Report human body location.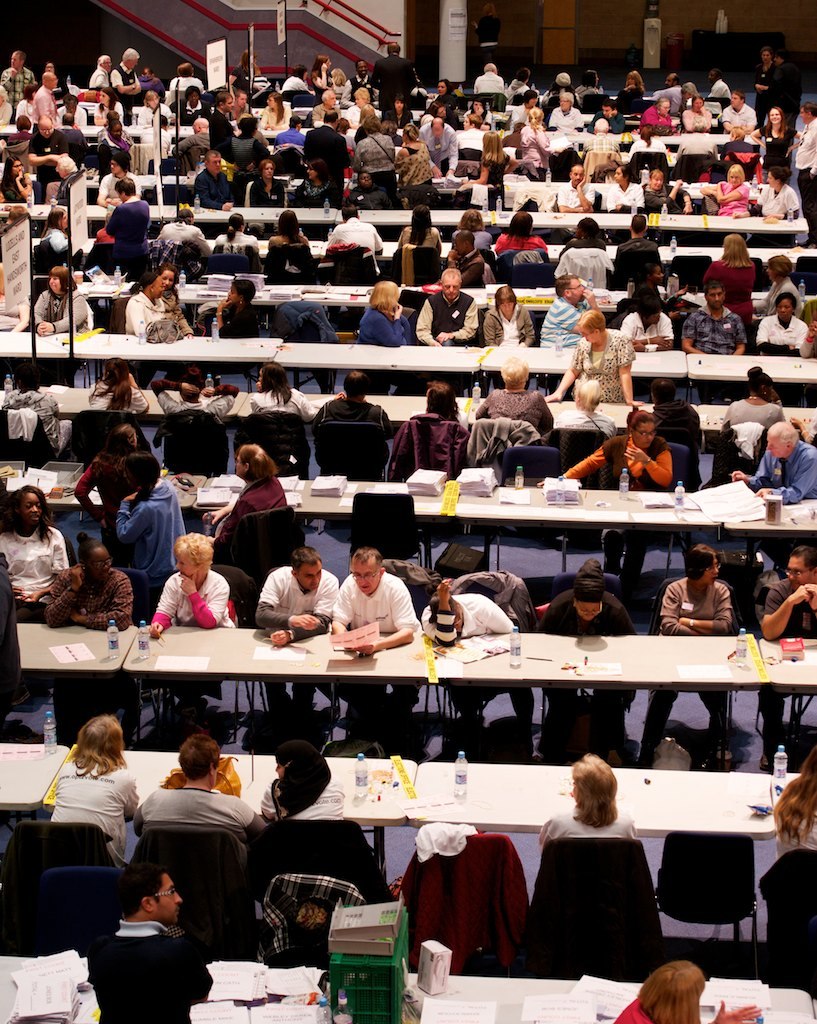
Report: <bbox>166, 290, 197, 347</bbox>.
